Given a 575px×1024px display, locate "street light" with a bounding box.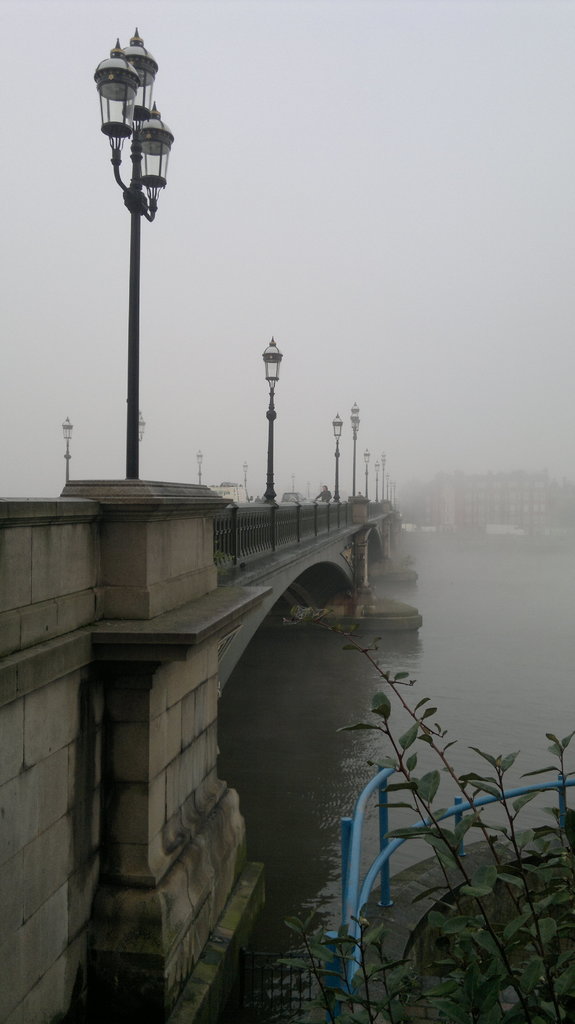
Located: 348/401/362/497.
